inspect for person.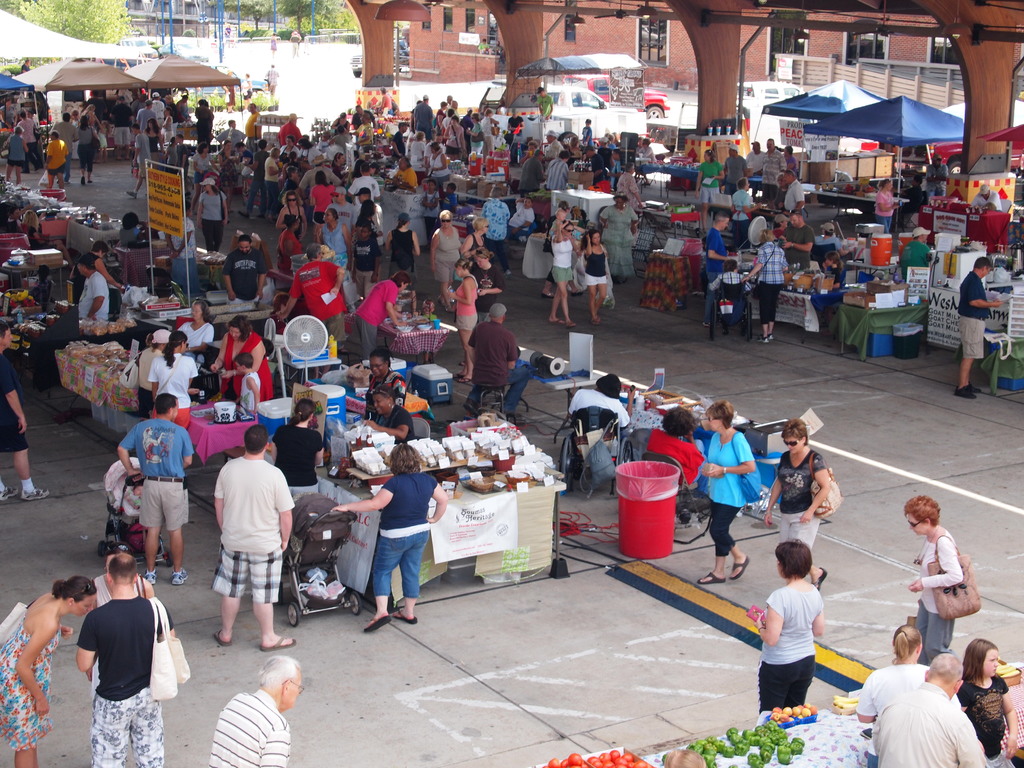
Inspection: {"x1": 705, "y1": 209, "x2": 735, "y2": 326}.
